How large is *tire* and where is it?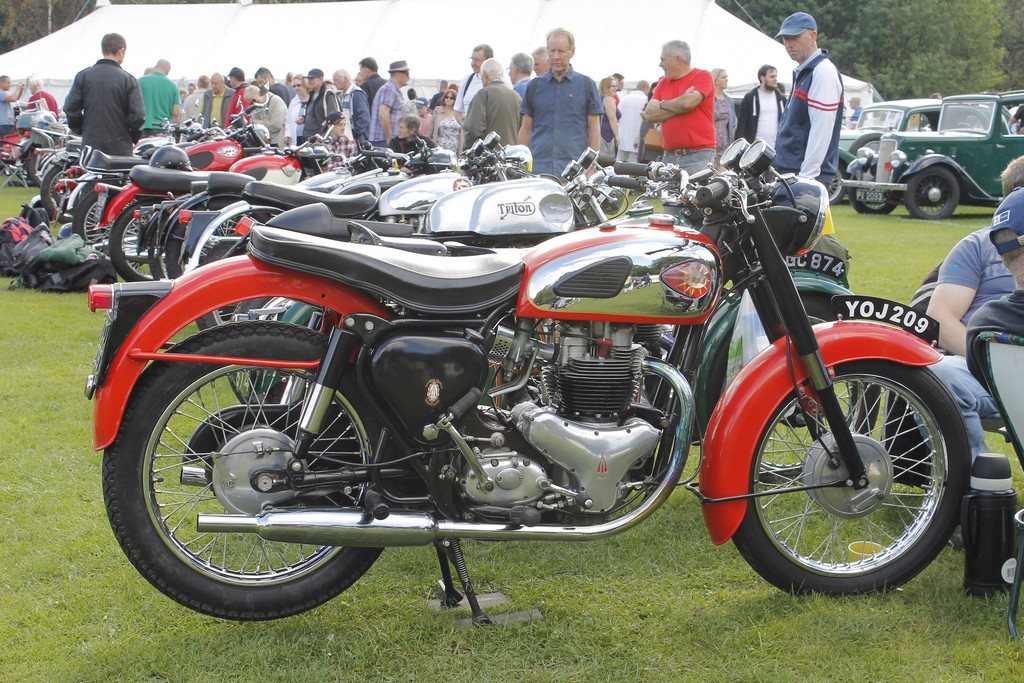
Bounding box: 730 354 975 609.
